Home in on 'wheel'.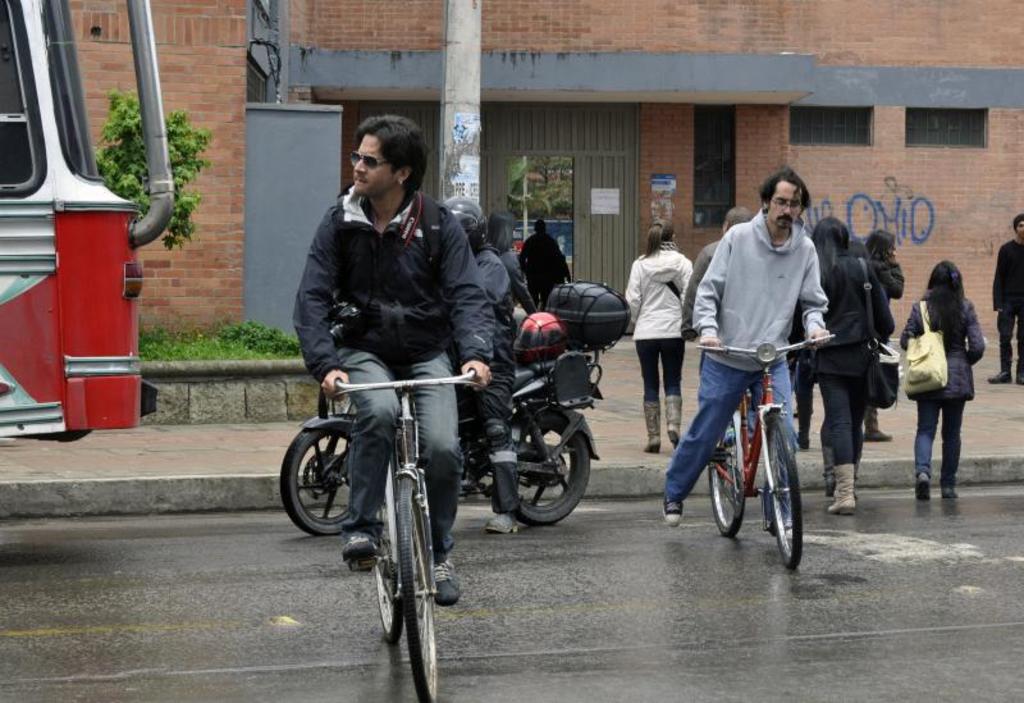
Homed in at region(703, 417, 749, 537).
